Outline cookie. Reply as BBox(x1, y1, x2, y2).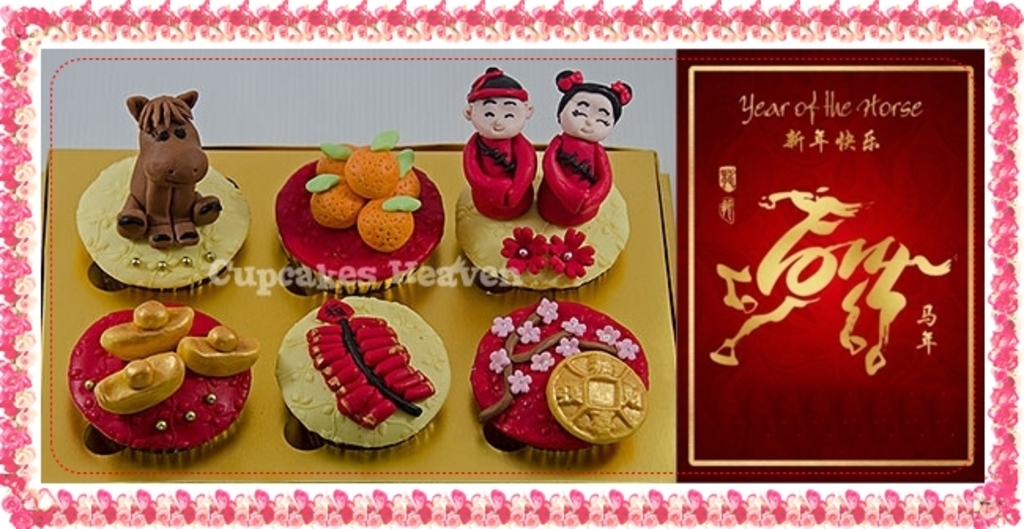
BBox(271, 128, 444, 291).
